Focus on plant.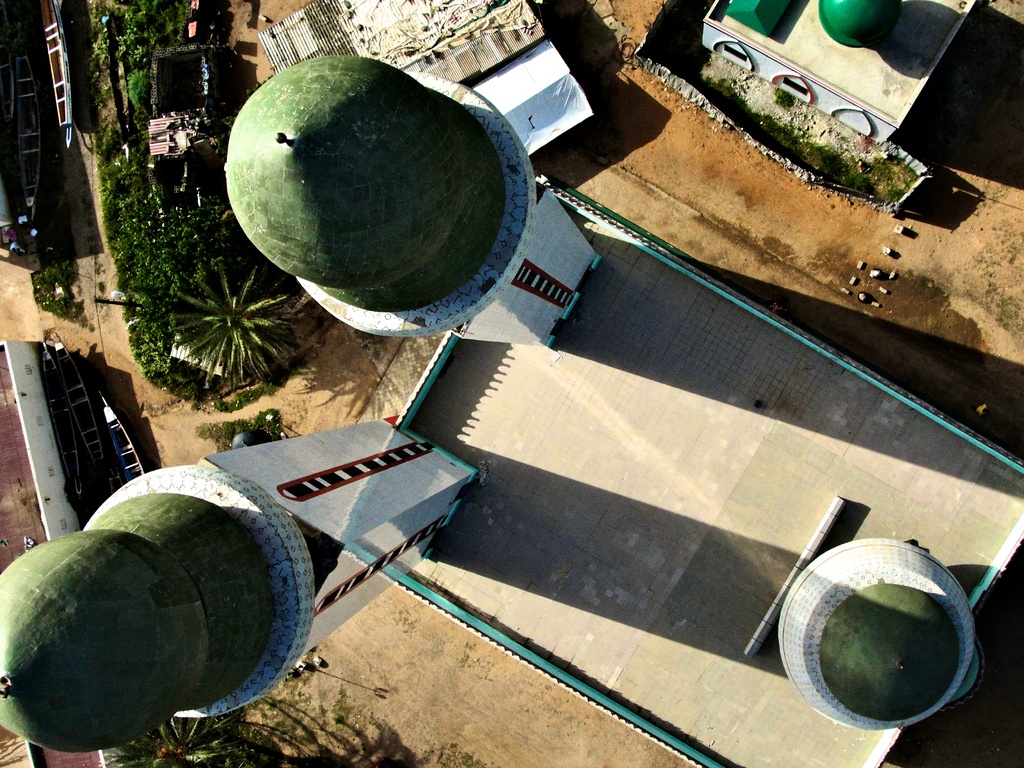
Focused at box=[704, 53, 920, 205].
